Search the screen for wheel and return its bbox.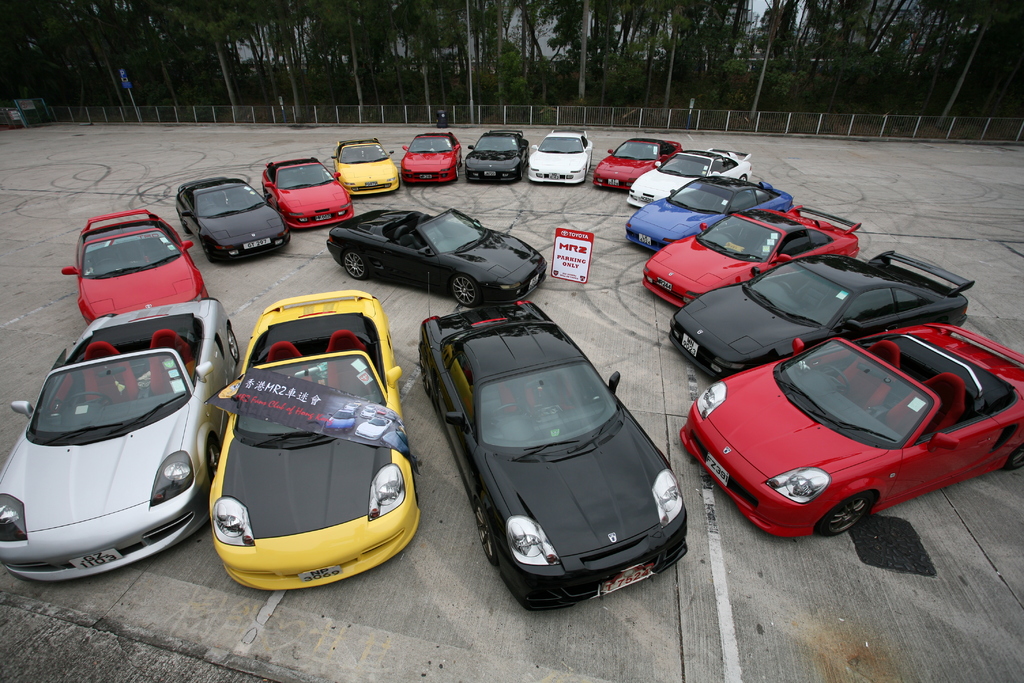
Found: <bbox>228, 325, 239, 361</bbox>.
